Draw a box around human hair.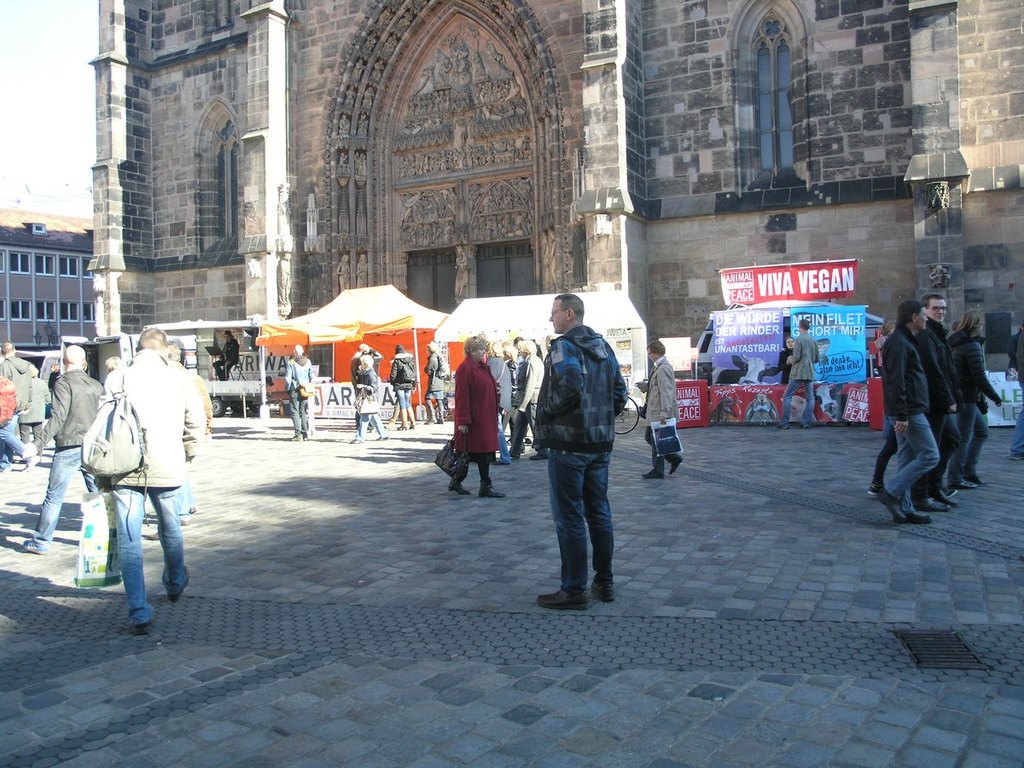
647 342 669 352.
